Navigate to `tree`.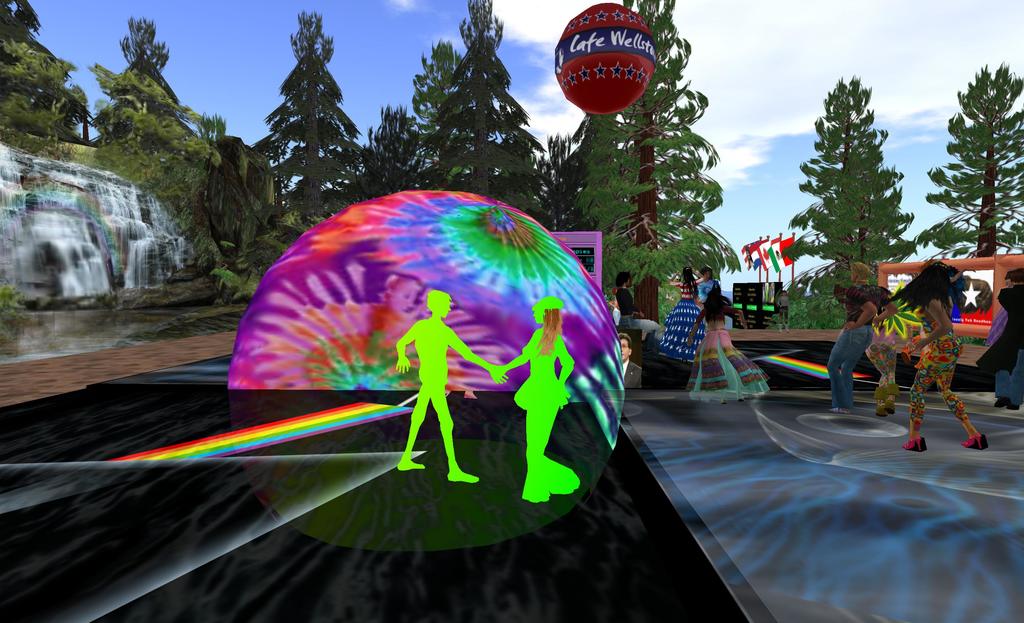
Navigation target: BBox(84, 15, 220, 205).
